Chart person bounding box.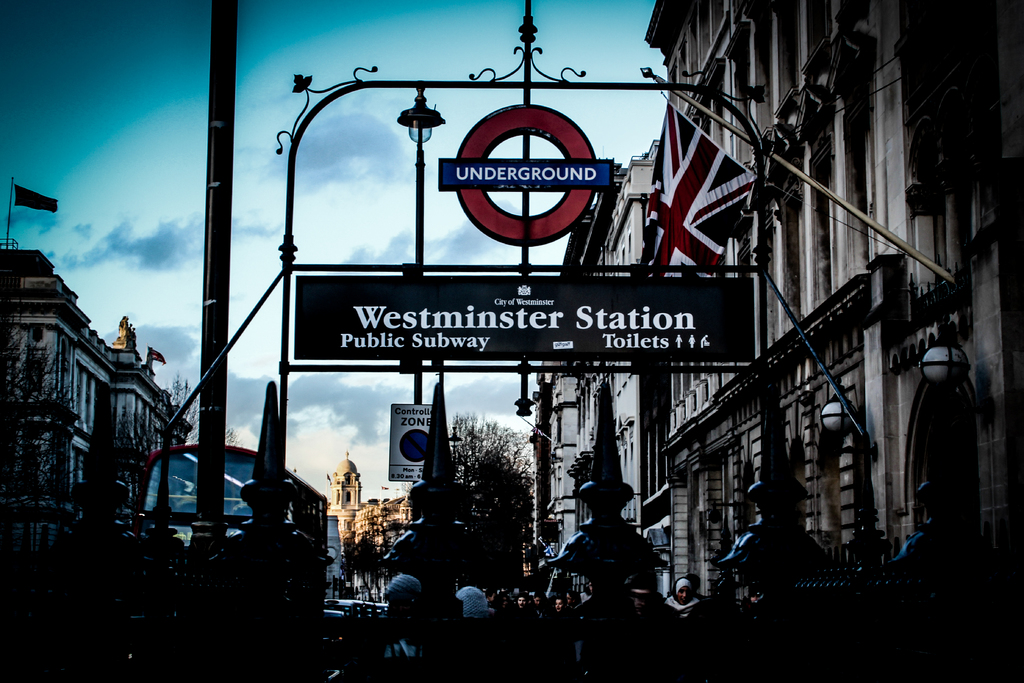
Charted: [left=499, top=582, right=553, bottom=671].
